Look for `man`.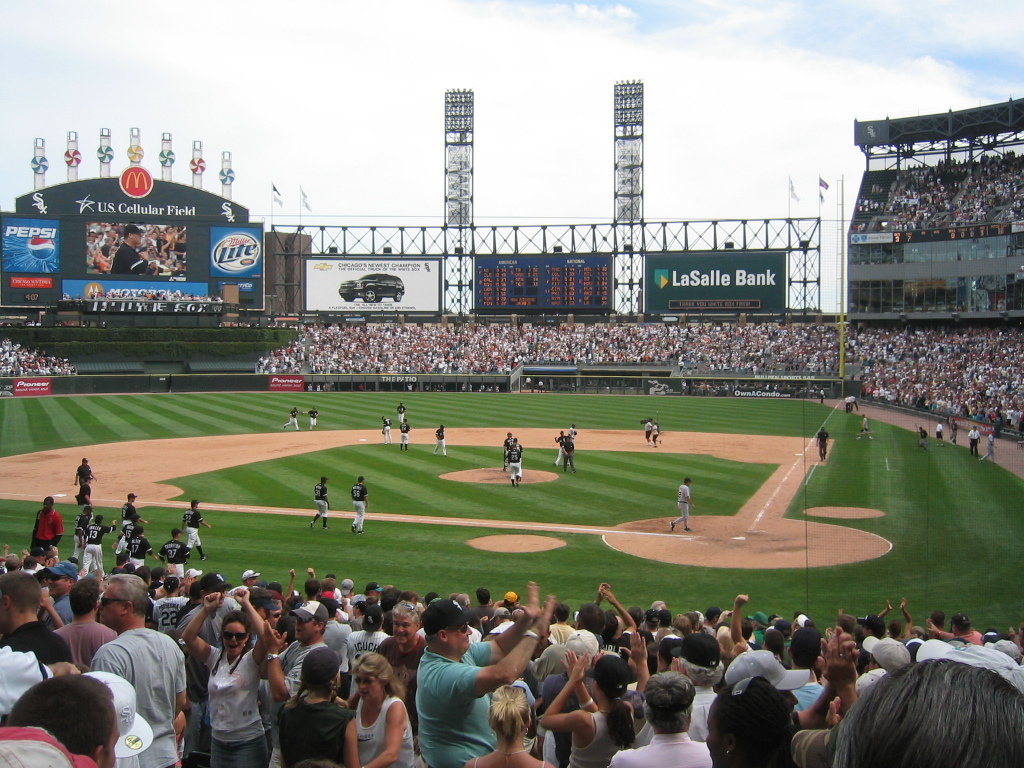
Found: crop(43, 559, 76, 631).
